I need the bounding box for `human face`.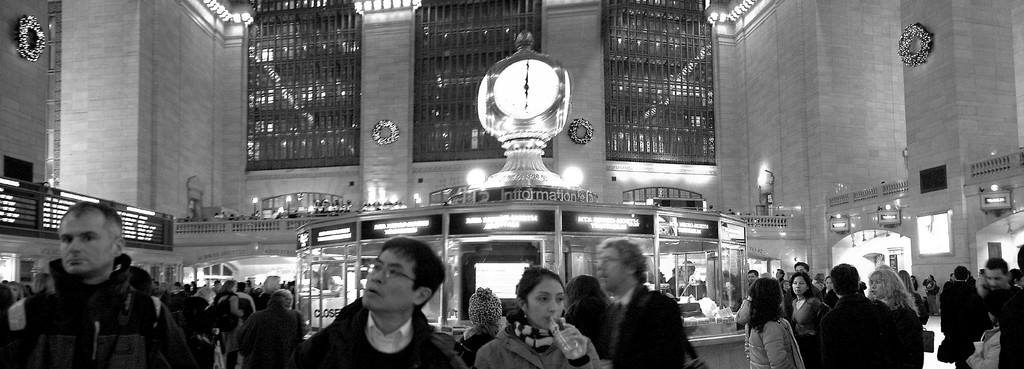
Here it is: 751 275 757 284.
